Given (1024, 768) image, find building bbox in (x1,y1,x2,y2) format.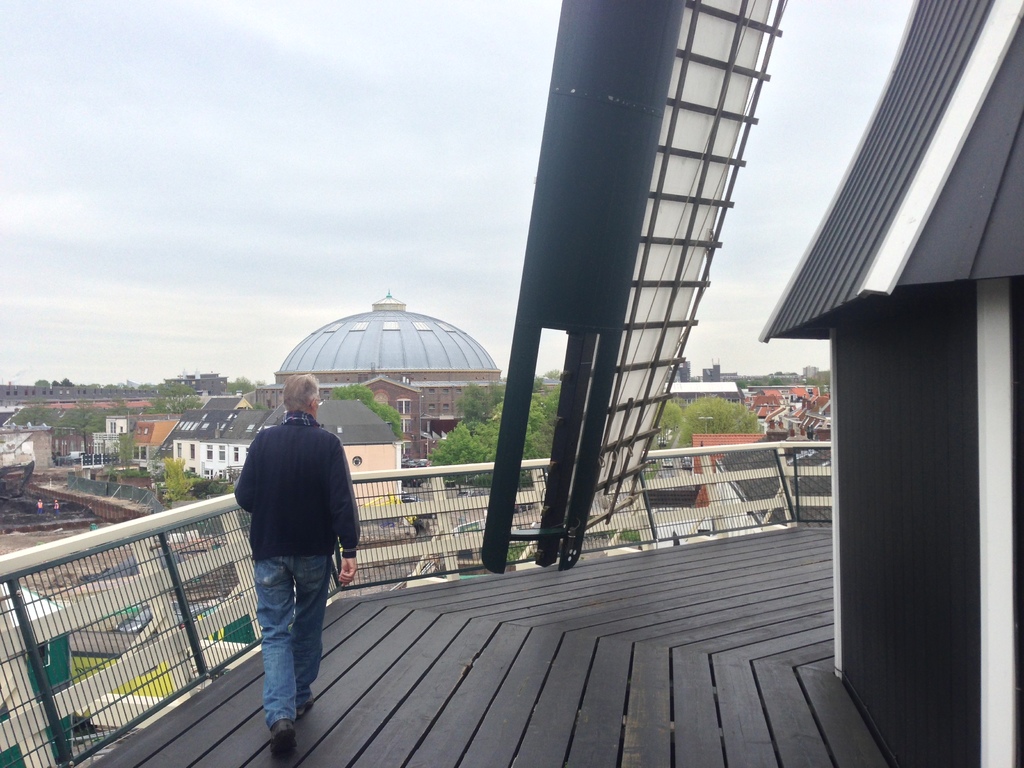
(255,291,501,458).
